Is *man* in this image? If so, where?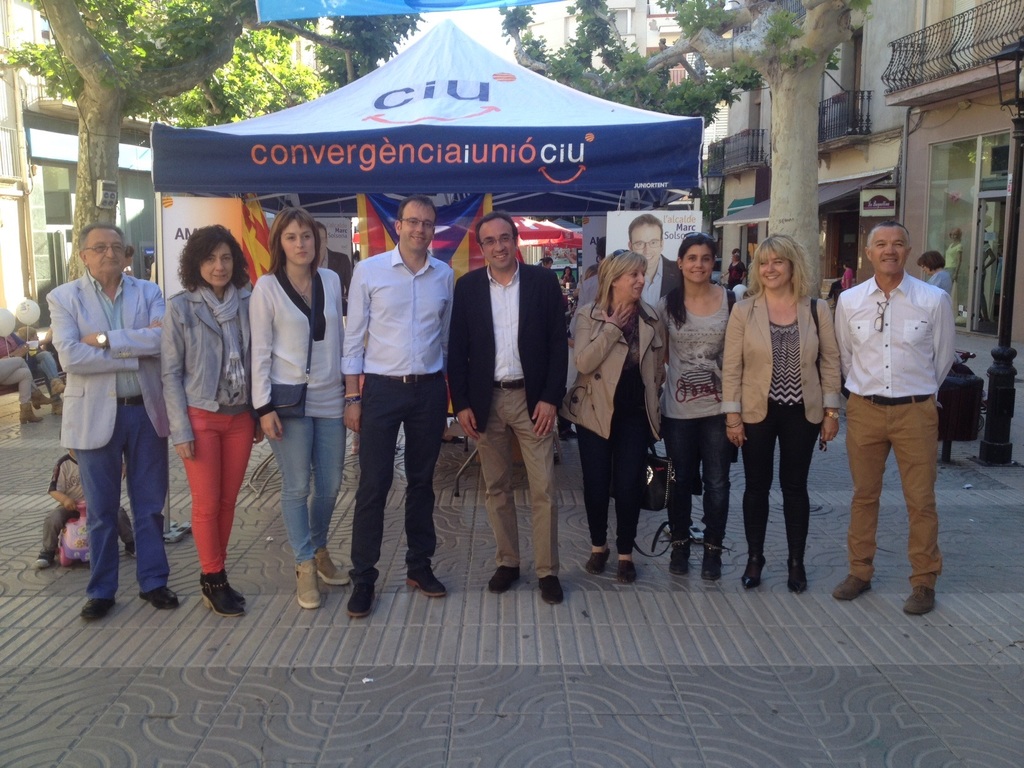
Yes, at Rect(622, 214, 687, 330).
